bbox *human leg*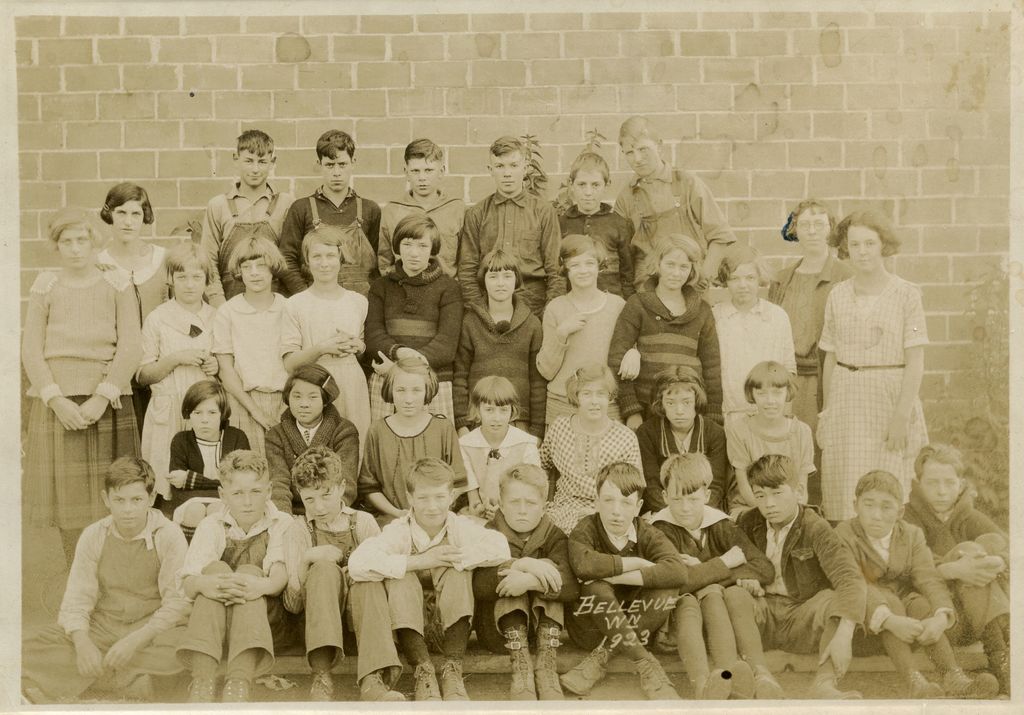
[349, 578, 389, 705]
